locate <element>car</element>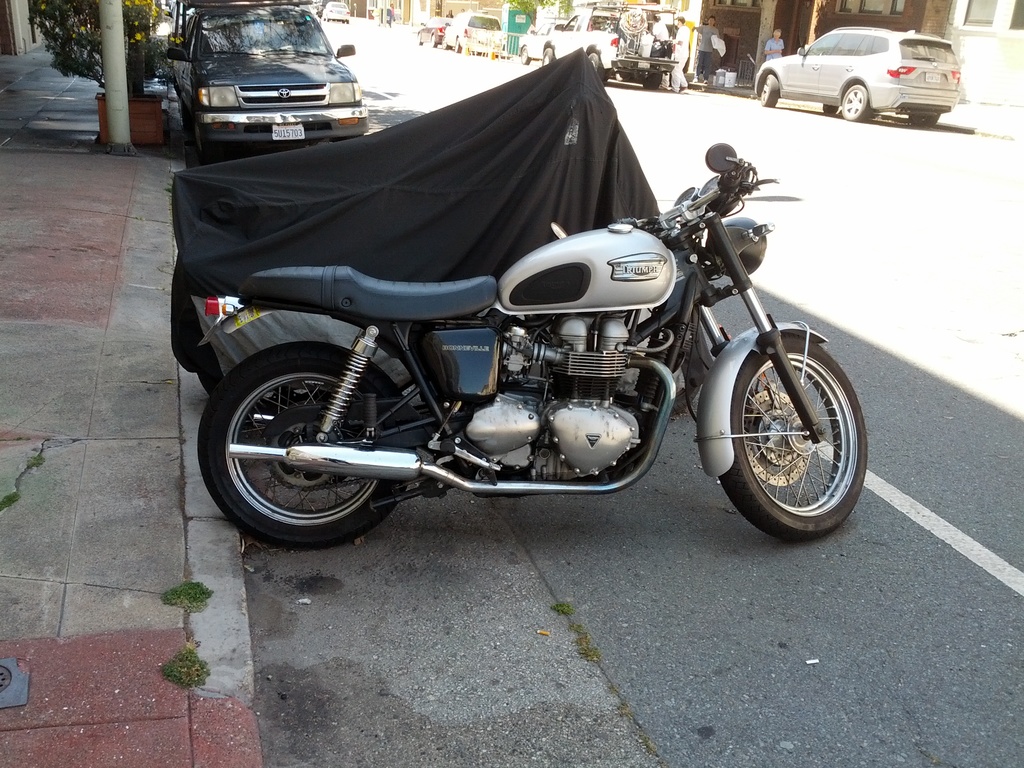
bbox=(755, 26, 960, 122)
